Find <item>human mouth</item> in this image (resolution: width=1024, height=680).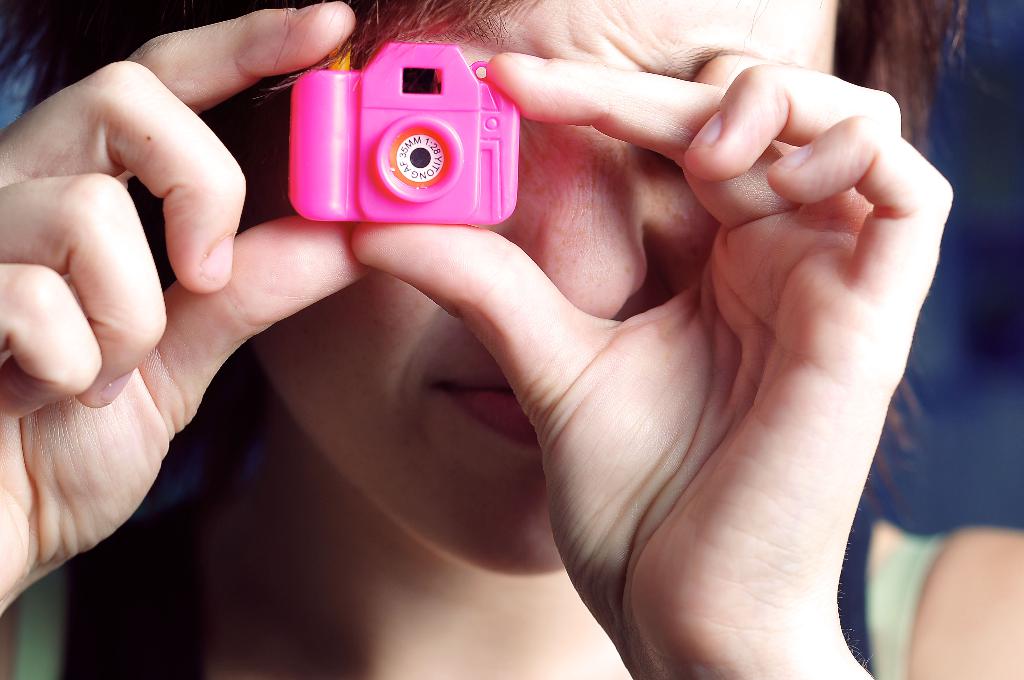
rect(431, 366, 541, 447).
